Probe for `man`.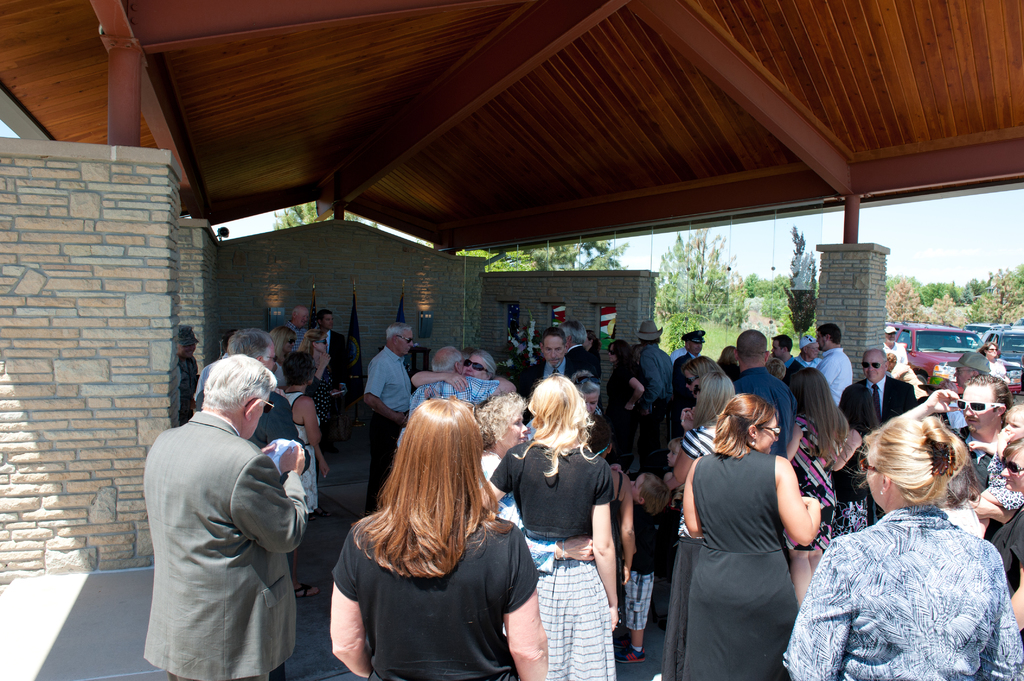
Probe result: <bbox>365, 320, 417, 515</bbox>.
